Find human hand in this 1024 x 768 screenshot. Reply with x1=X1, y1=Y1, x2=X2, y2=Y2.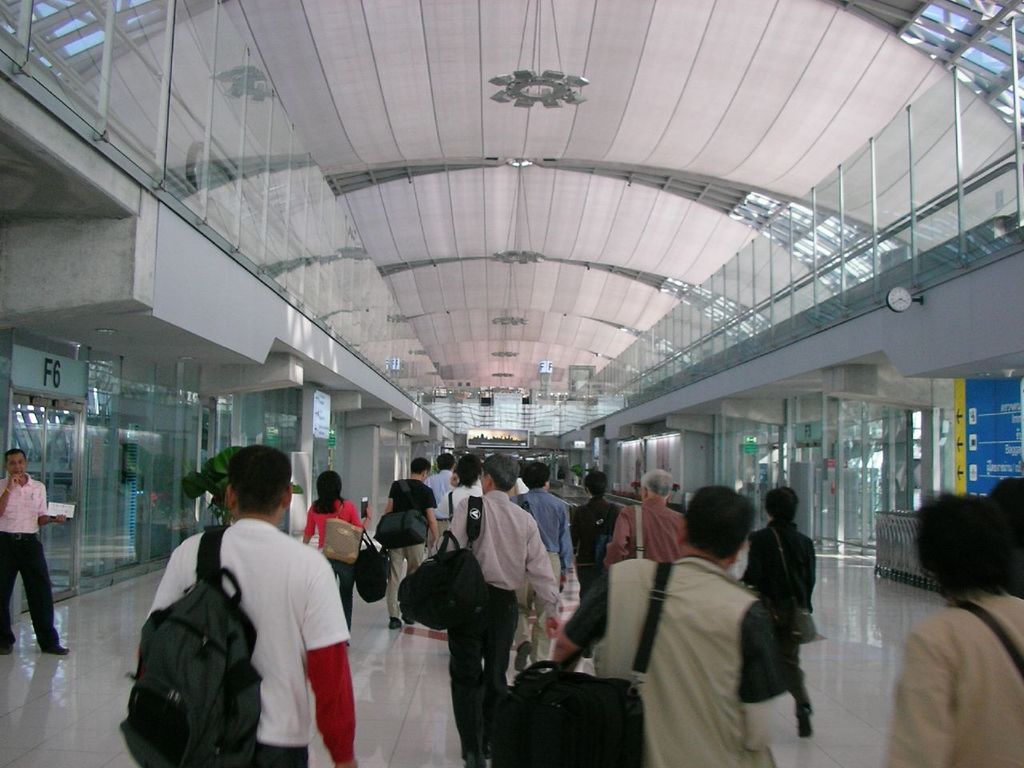
x1=7, y1=467, x2=29, y2=488.
